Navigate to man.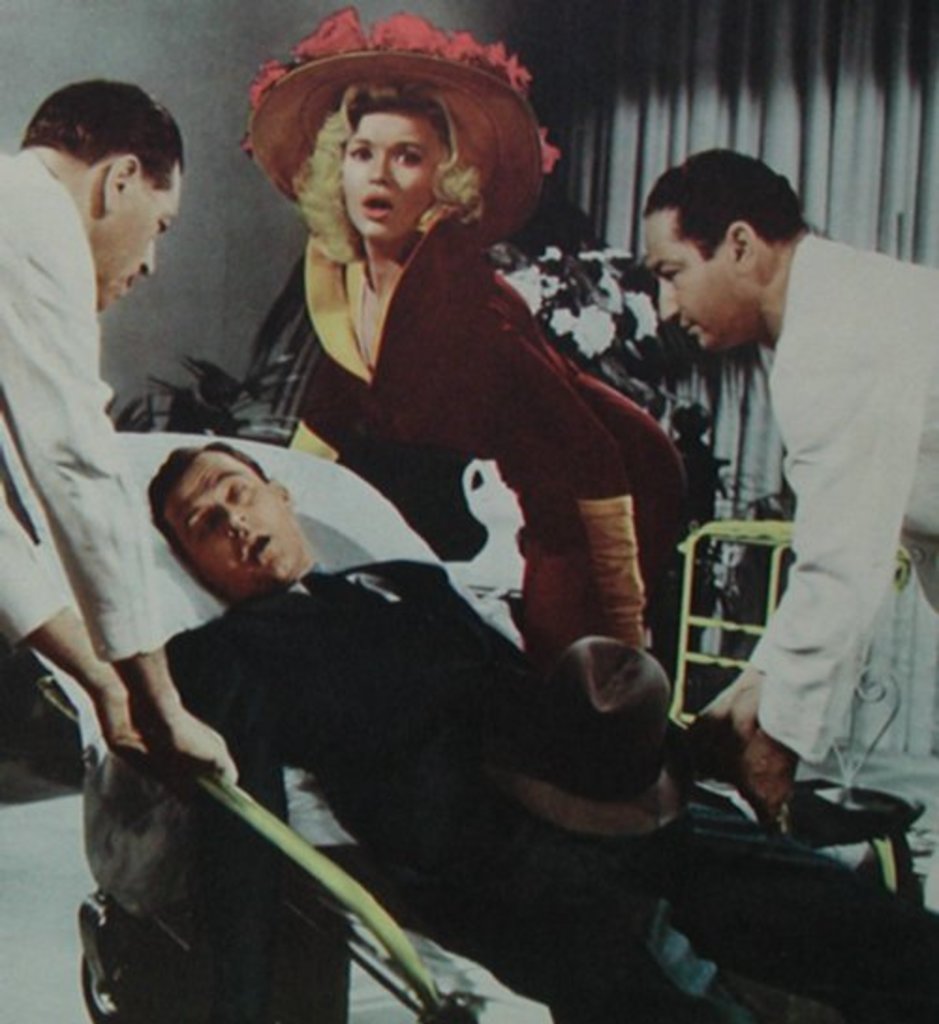
Navigation target: left=648, top=147, right=937, bottom=810.
